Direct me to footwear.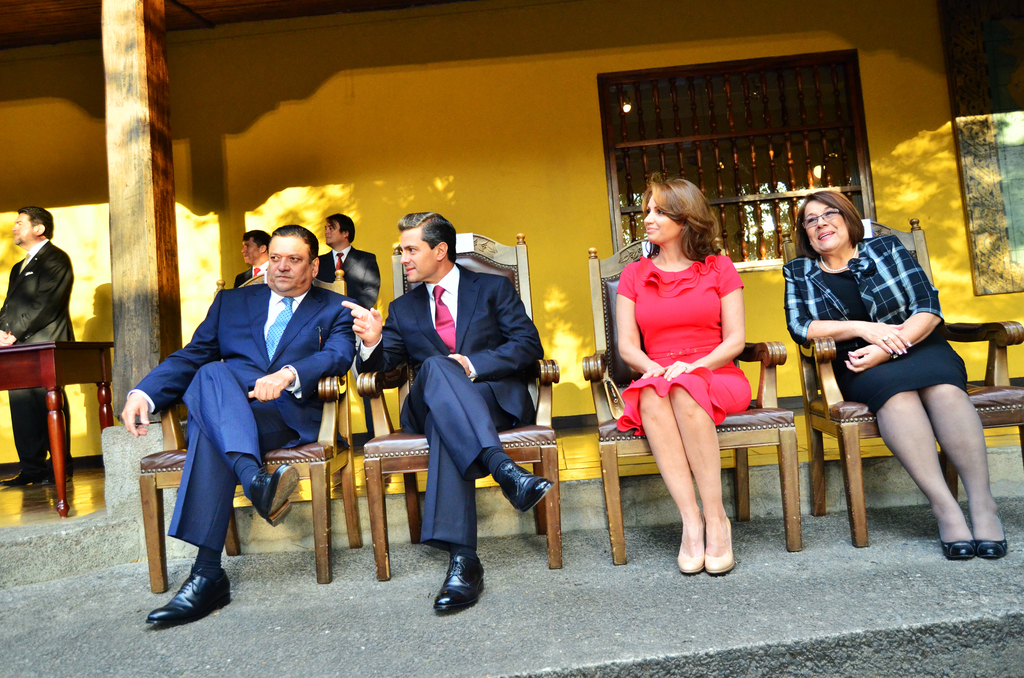
Direction: [973,538,1005,561].
